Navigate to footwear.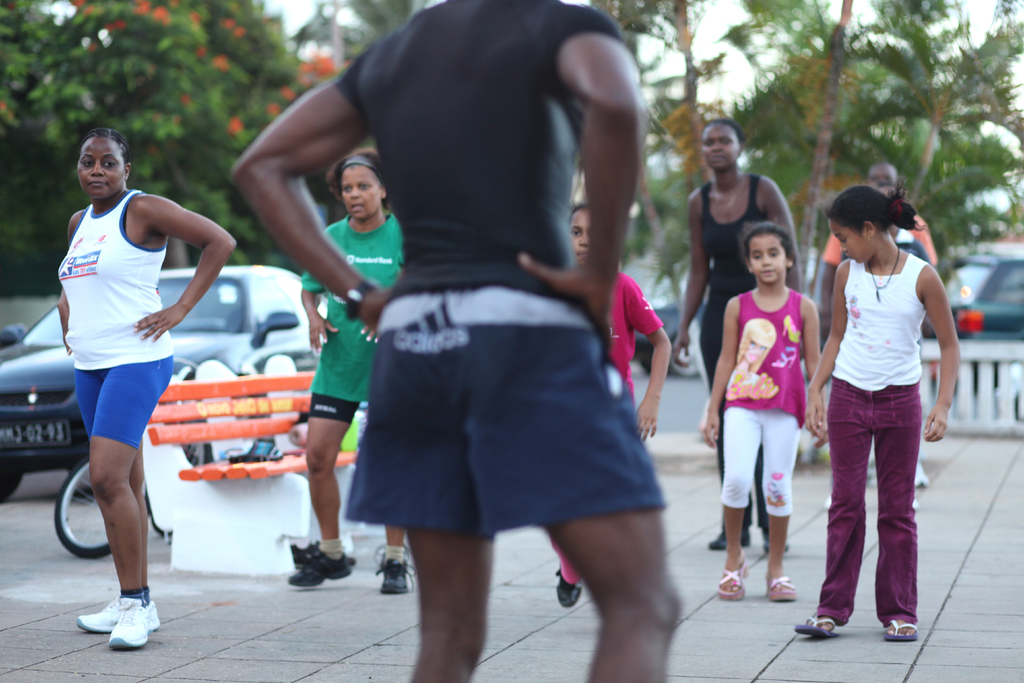
Navigation target: pyautogui.locateOnScreen(75, 592, 163, 632).
